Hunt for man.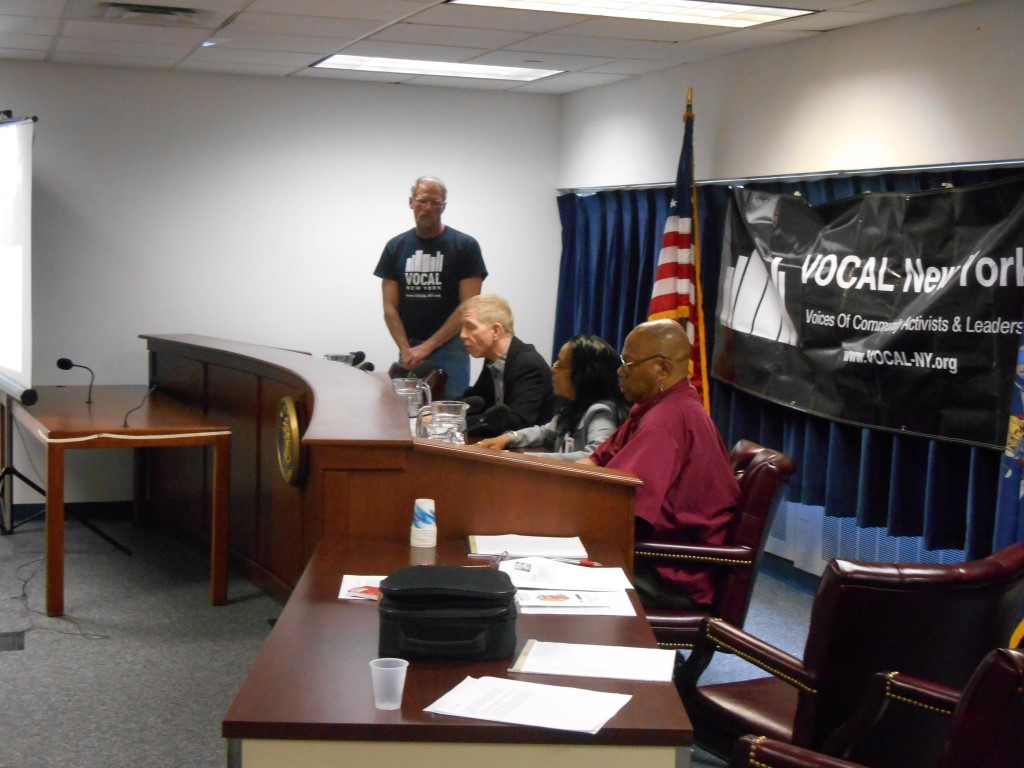
Hunted down at (left=560, top=314, right=745, bottom=603).
